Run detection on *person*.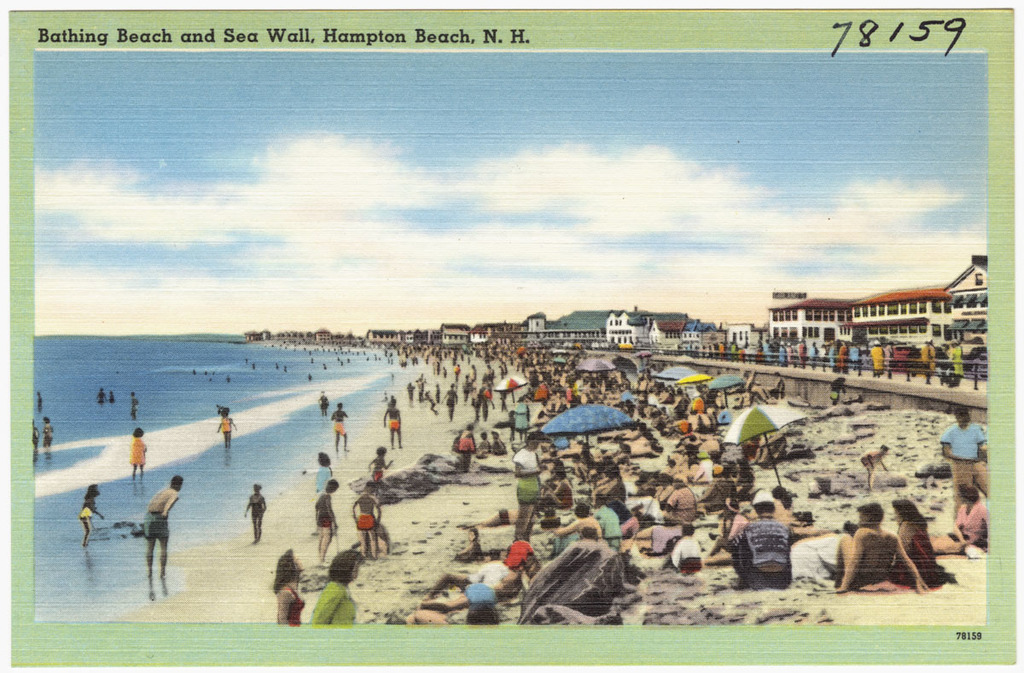
Result: locate(538, 463, 574, 510).
